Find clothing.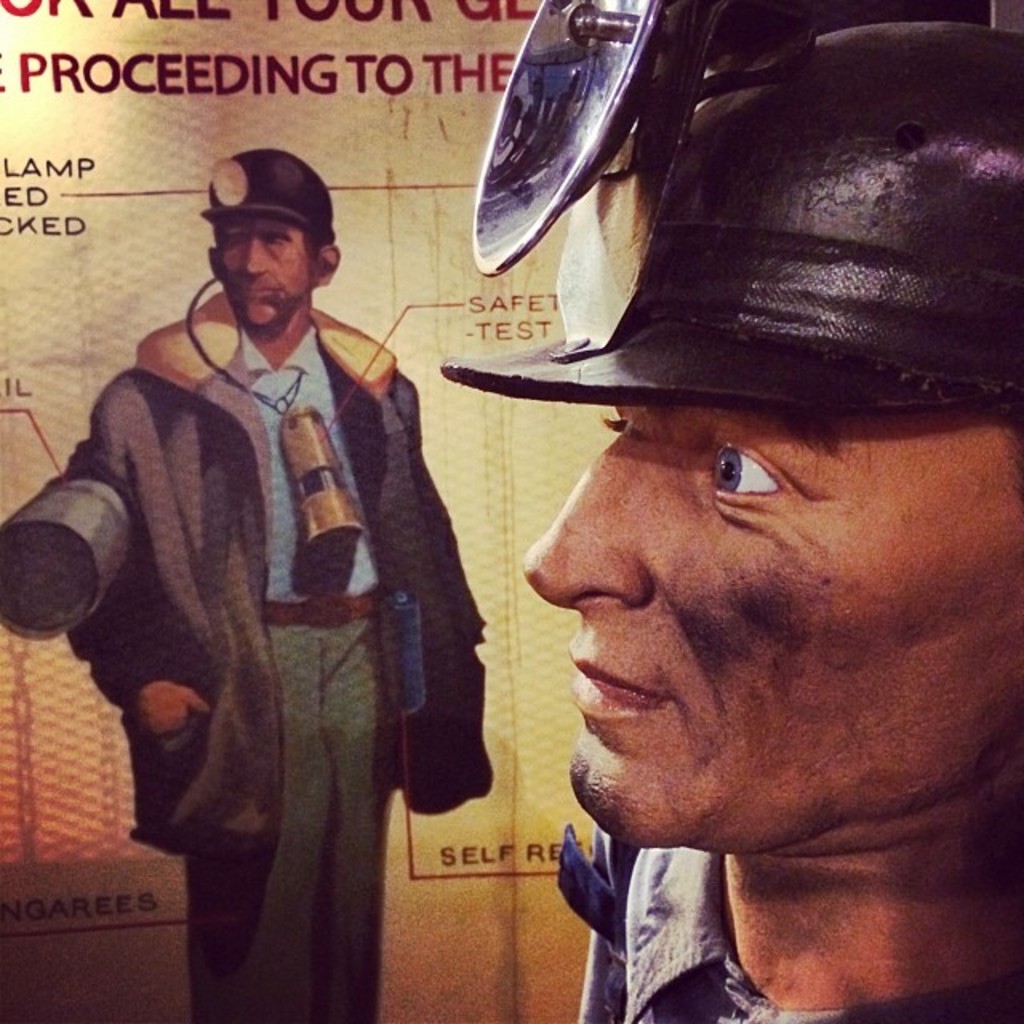
{"left": 54, "top": 184, "right": 474, "bottom": 1021}.
